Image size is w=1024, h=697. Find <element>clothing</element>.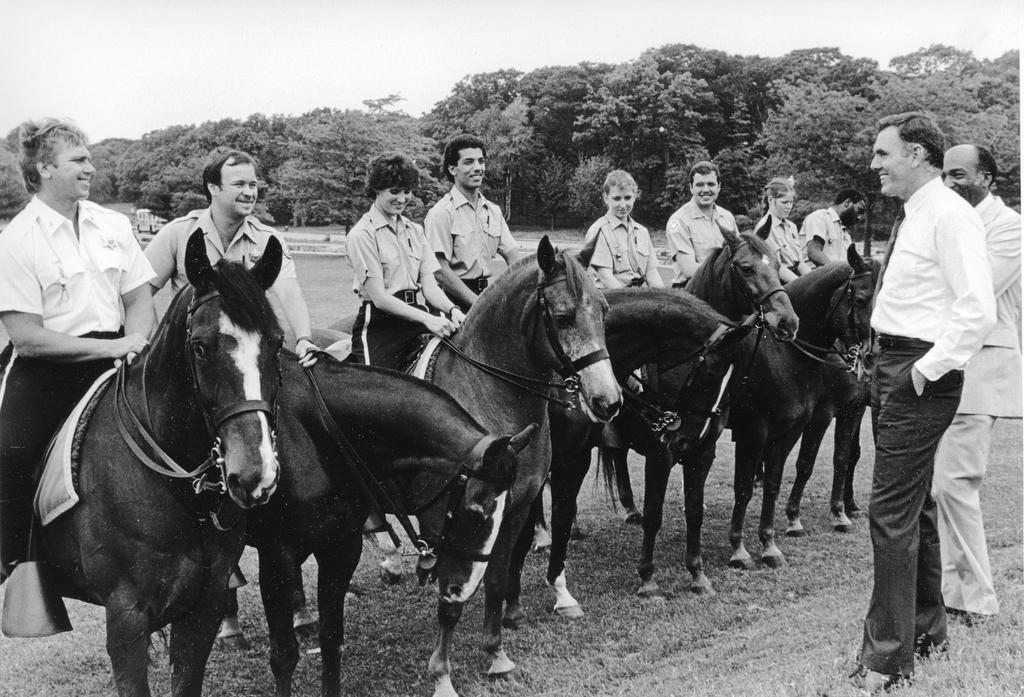
<region>423, 181, 518, 341</region>.
